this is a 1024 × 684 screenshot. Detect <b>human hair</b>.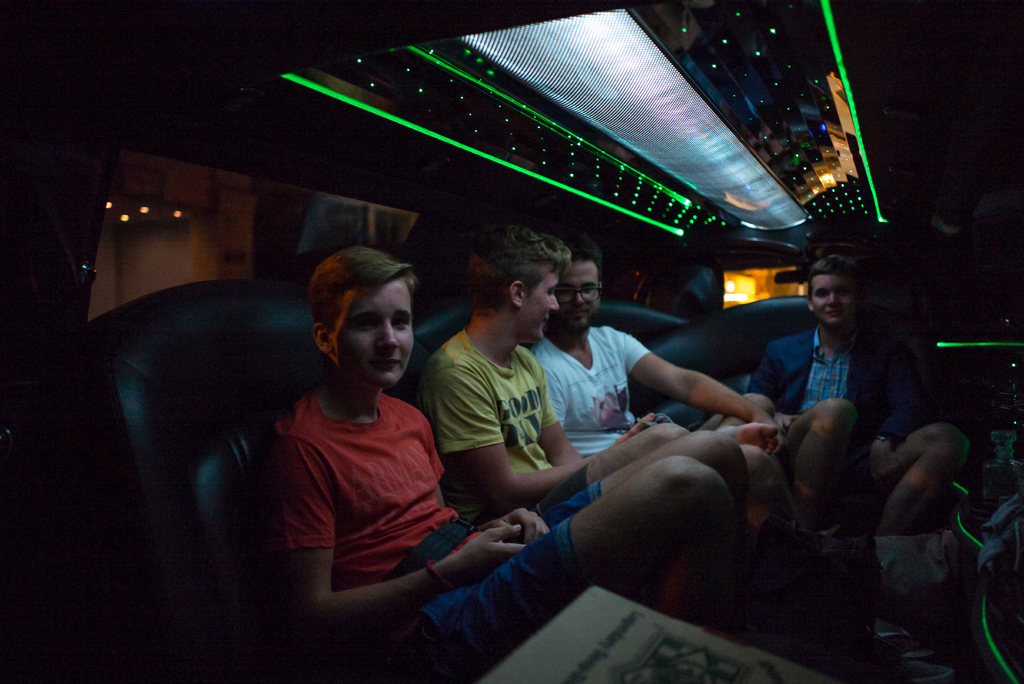
Rect(564, 237, 604, 292).
